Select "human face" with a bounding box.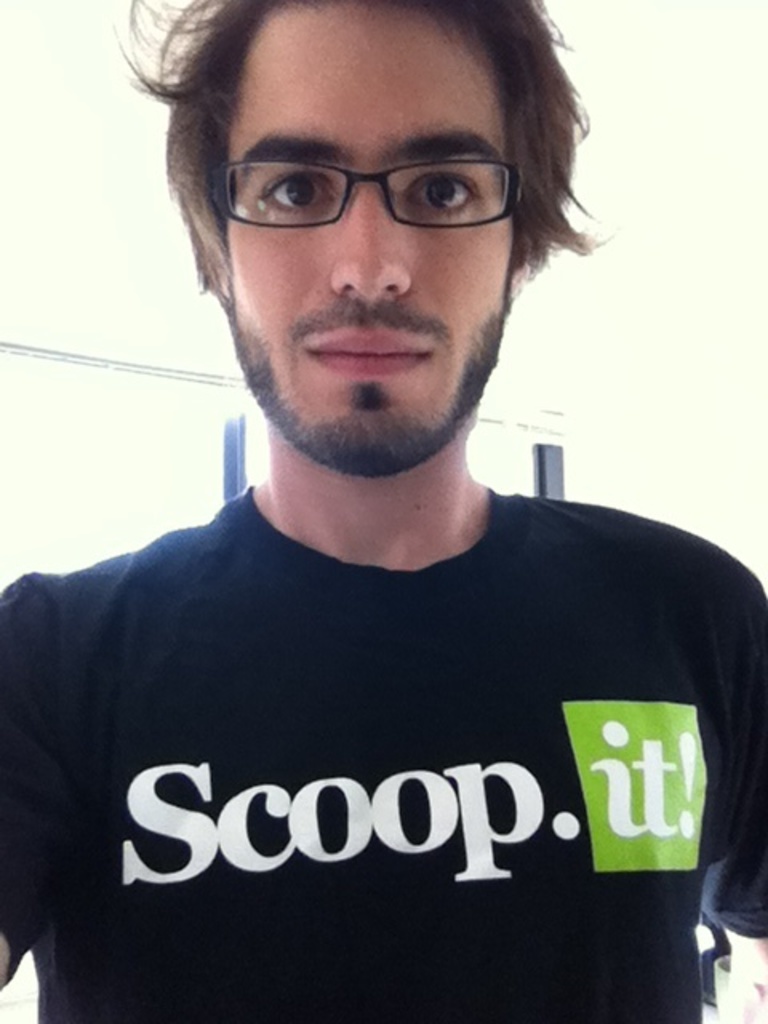
l=226, t=0, r=509, b=453.
